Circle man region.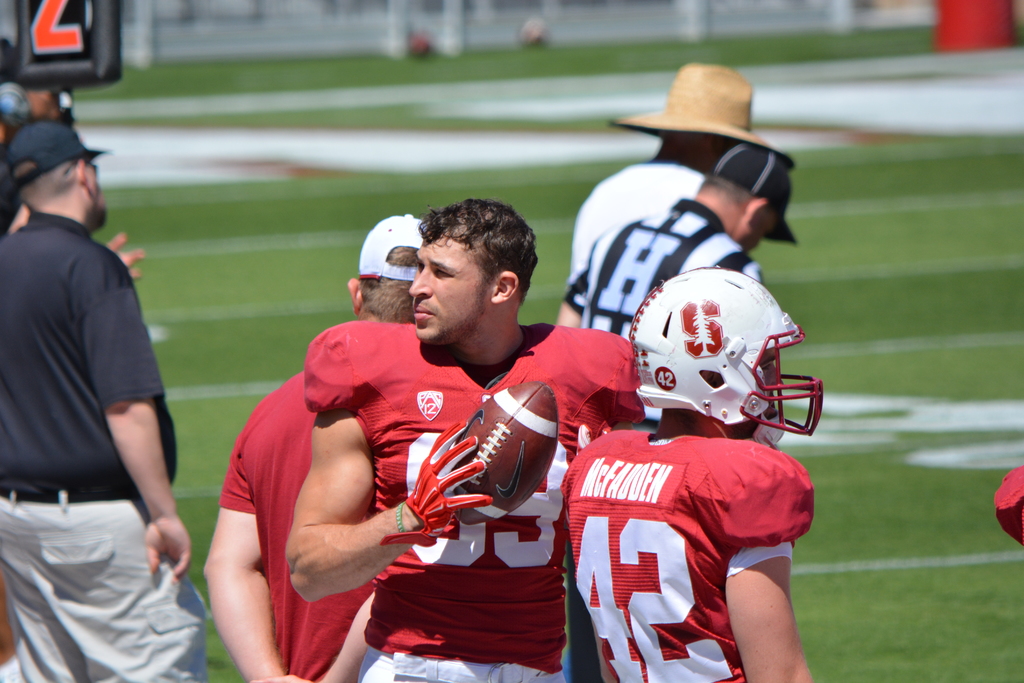
Region: <bbox>8, 101, 193, 652</bbox>.
